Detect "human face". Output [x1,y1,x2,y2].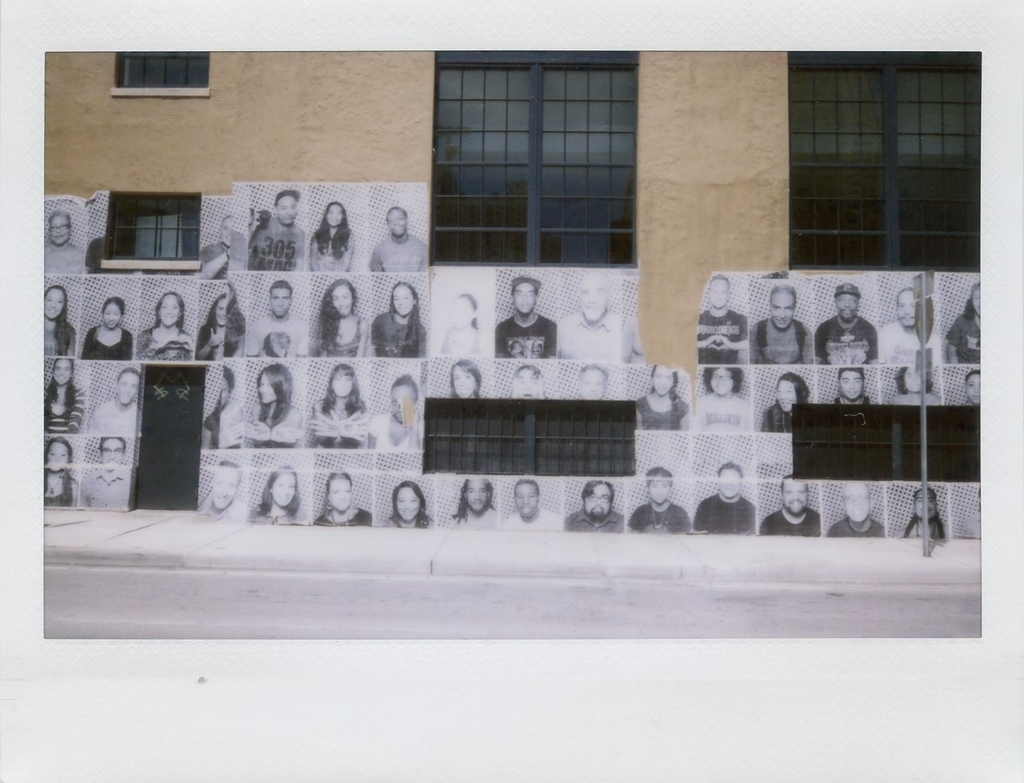
[333,374,351,393].
